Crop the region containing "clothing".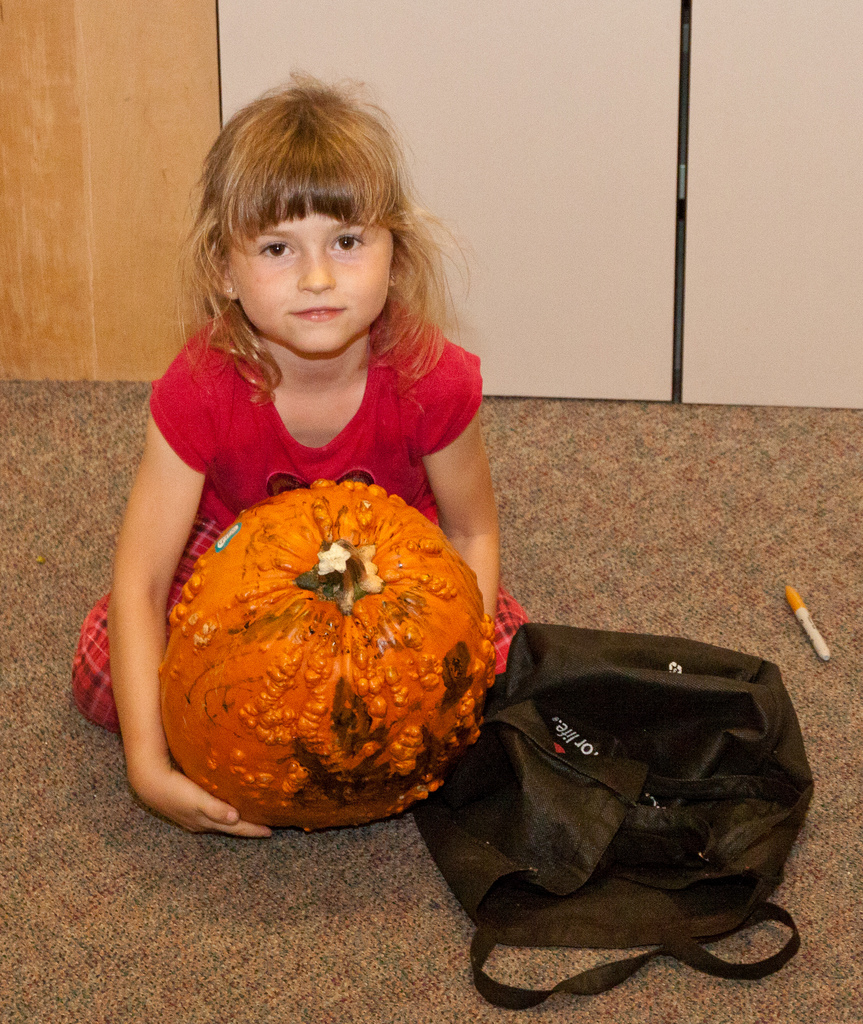
Crop region: [left=125, top=264, right=522, bottom=732].
